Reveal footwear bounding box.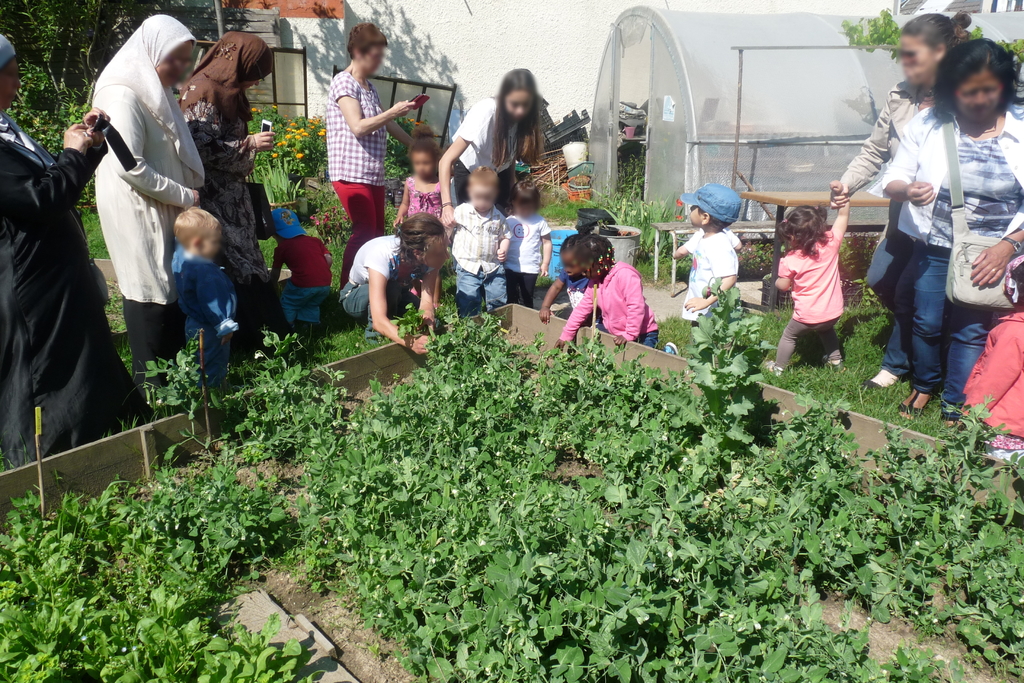
Revealed: detection(820, 352, 844, 375).
